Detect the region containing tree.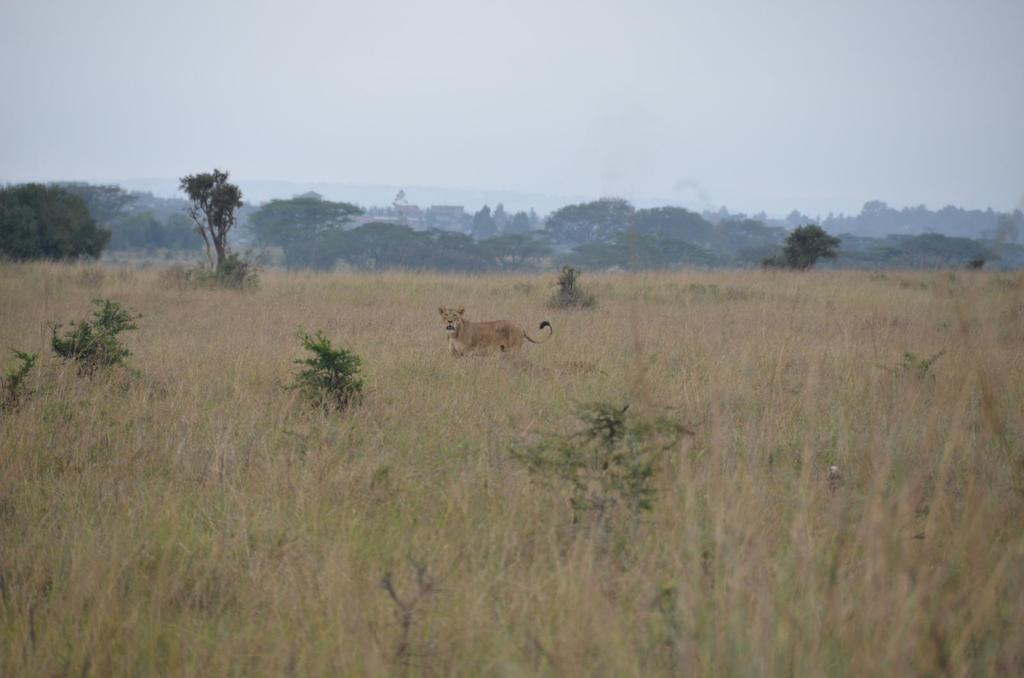
bbox=[241, 189, 344, 260].
